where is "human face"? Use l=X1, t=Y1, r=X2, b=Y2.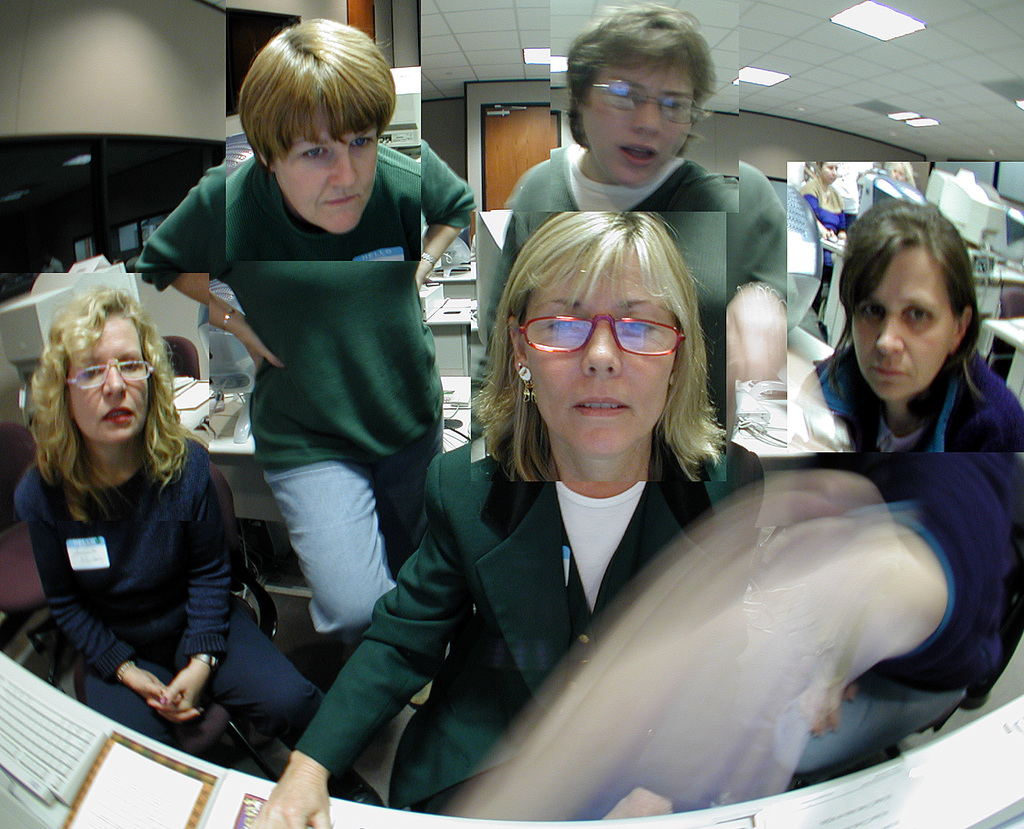
l=580, t=65, r=693, b=181.
